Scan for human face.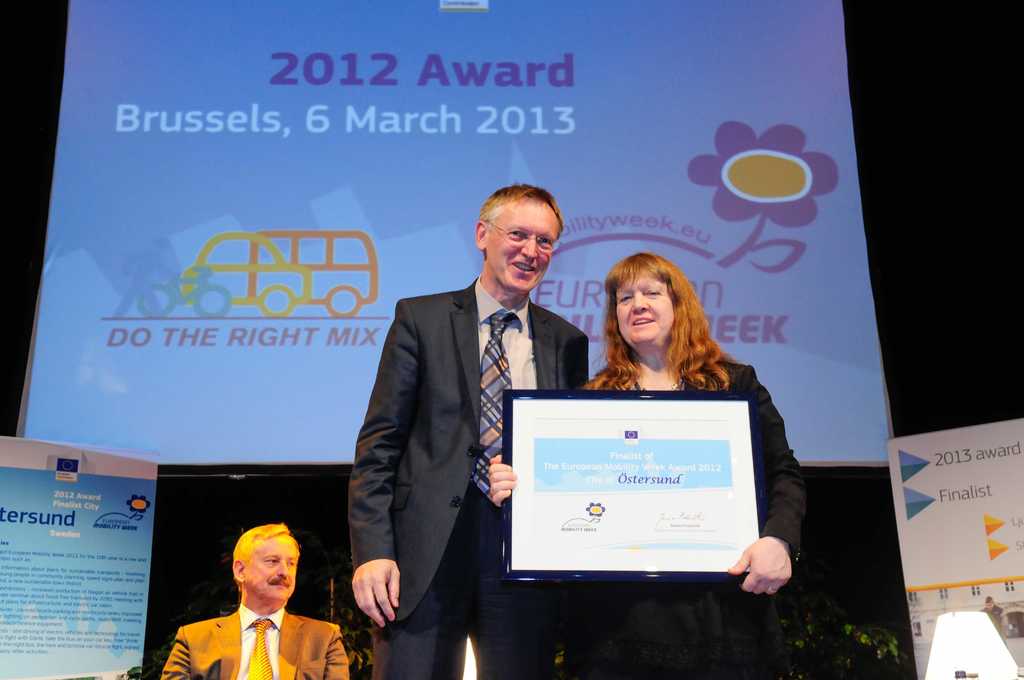
Scan result: {"x1": 243, "y1": 531, "x2": 298, "y2": 603}.
